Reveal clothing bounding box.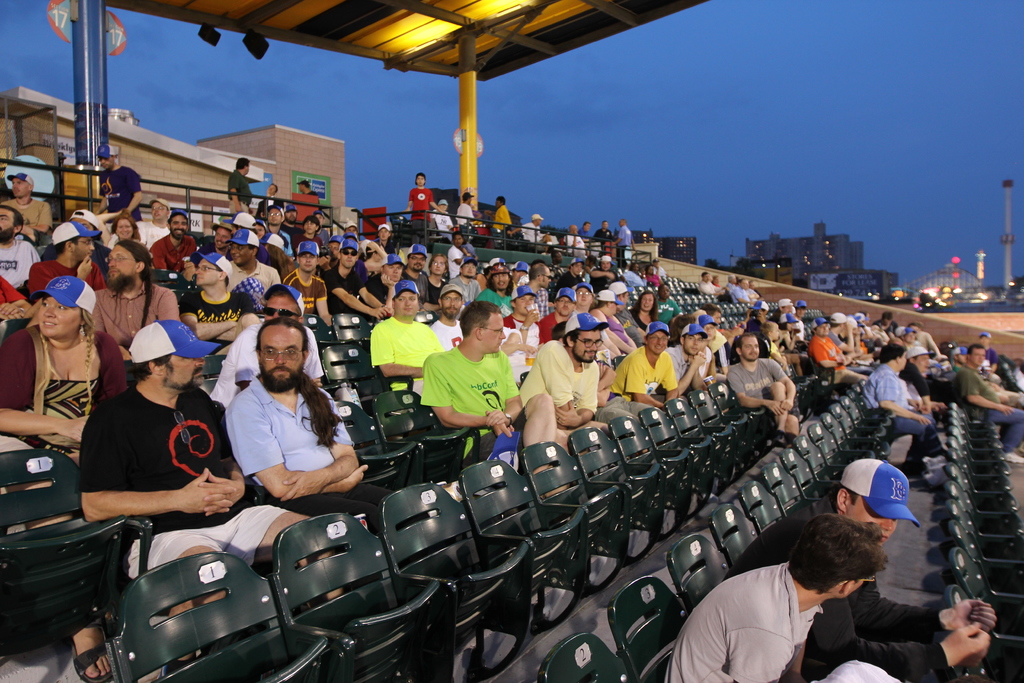
Revealed: (218,163,276,206).
